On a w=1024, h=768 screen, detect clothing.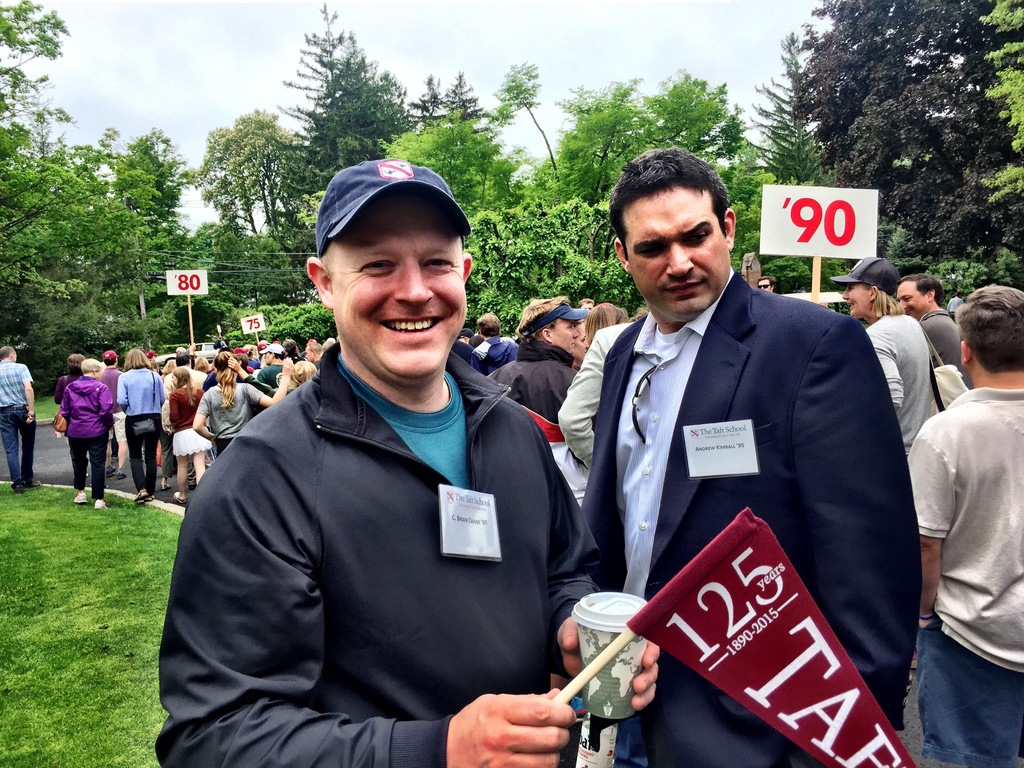
55,375,71,401.
